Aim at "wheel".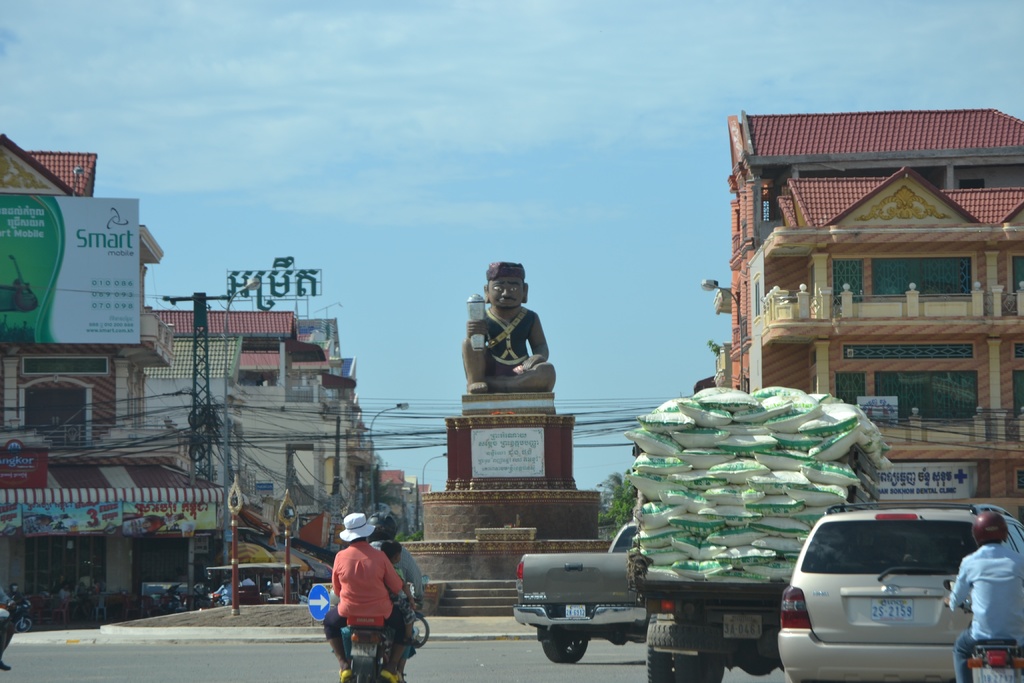
Aimed at bbox=[542, 625, 593, 664].
